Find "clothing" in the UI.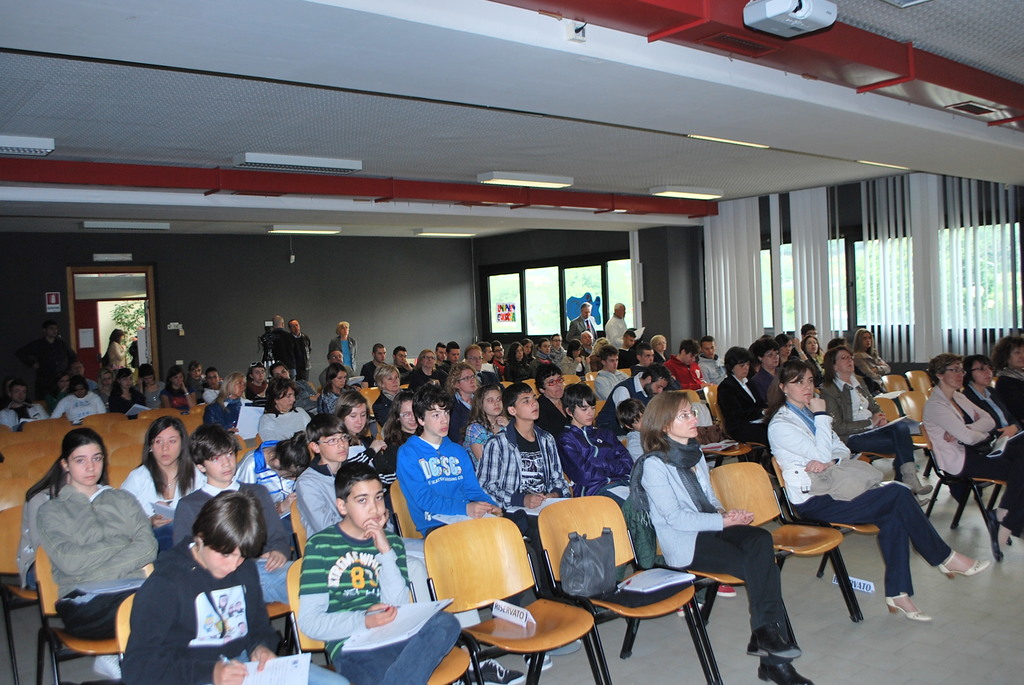
UI element at bbox=(36, 333, 82, 395).
